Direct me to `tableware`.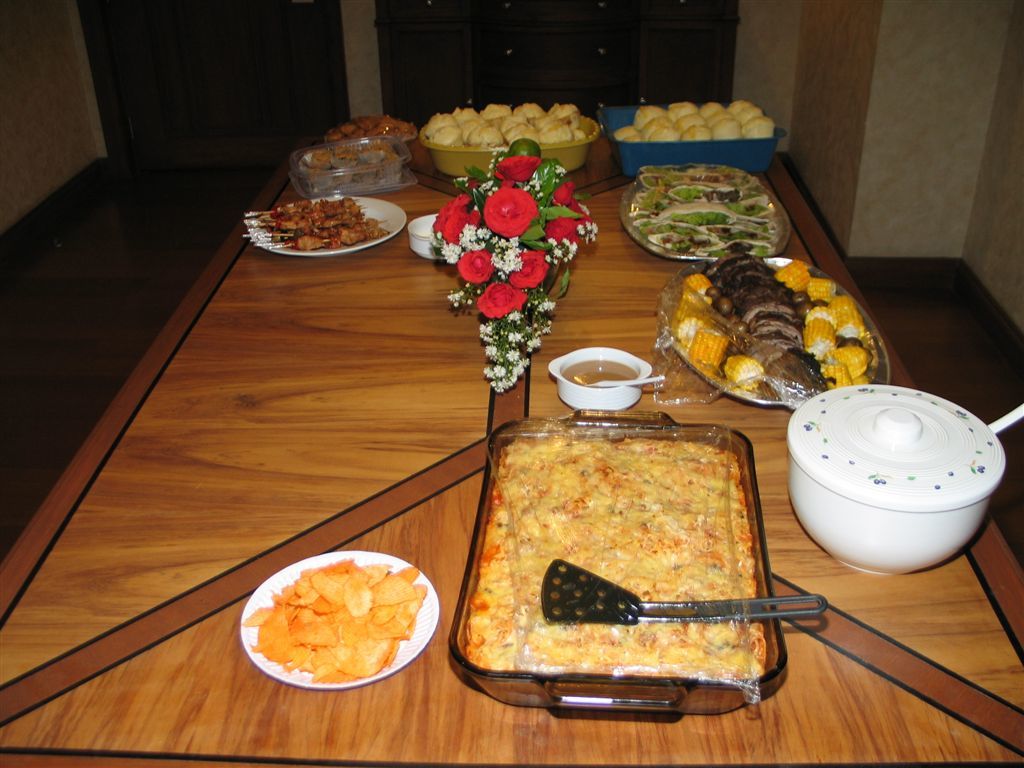
Direction: bbox(984, 401, 1023, 436).
